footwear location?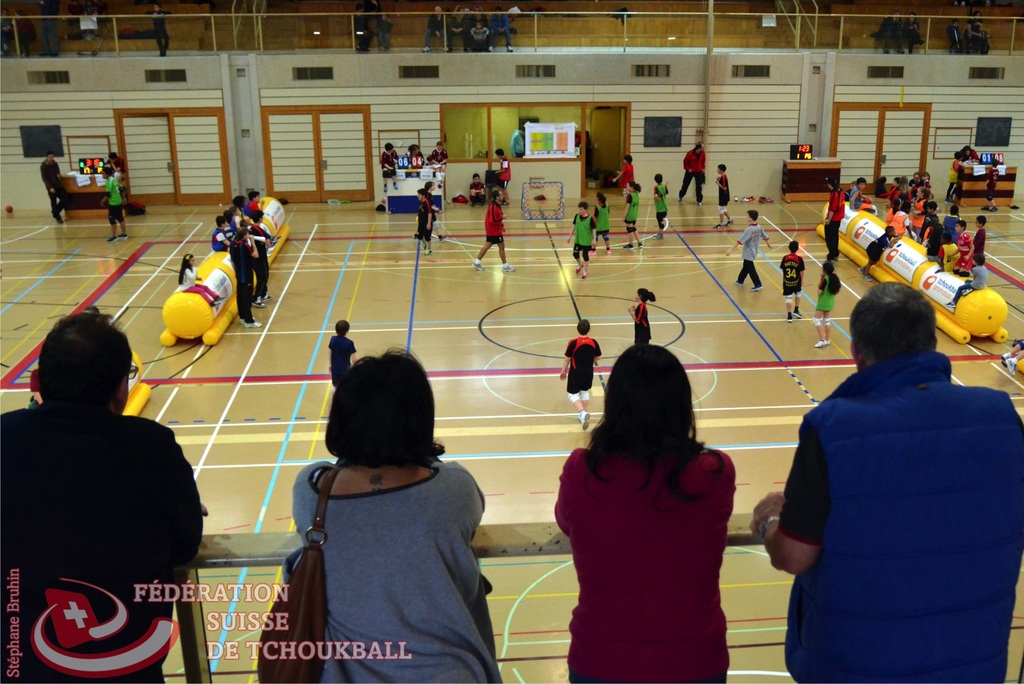
bbox(245, 321, 261, 329)
